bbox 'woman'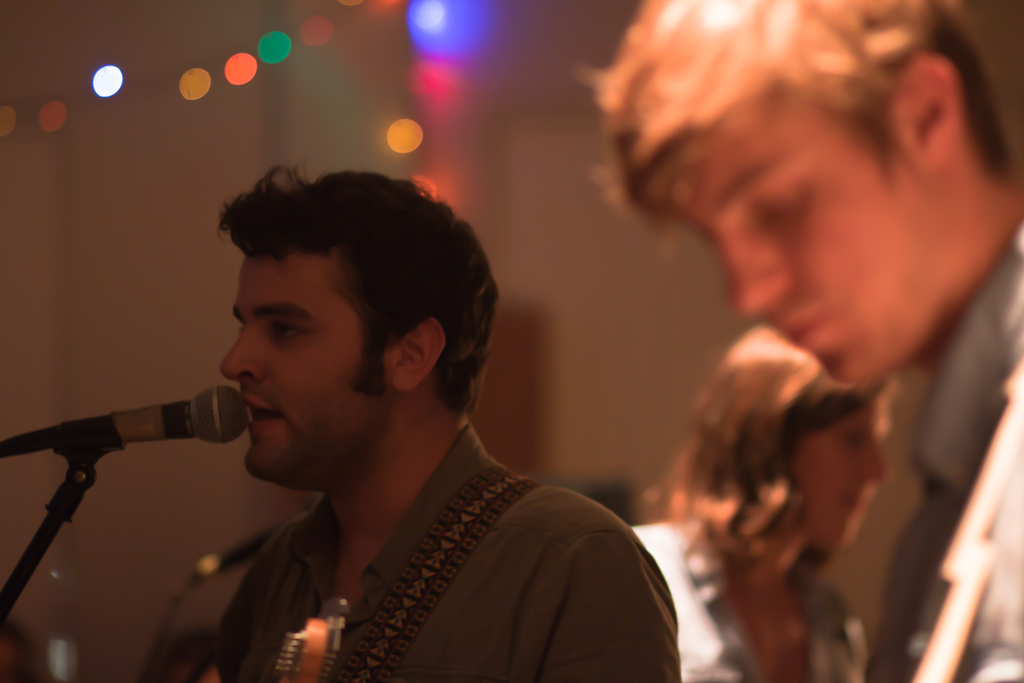
<region>609, 316, 905, 682</region>
